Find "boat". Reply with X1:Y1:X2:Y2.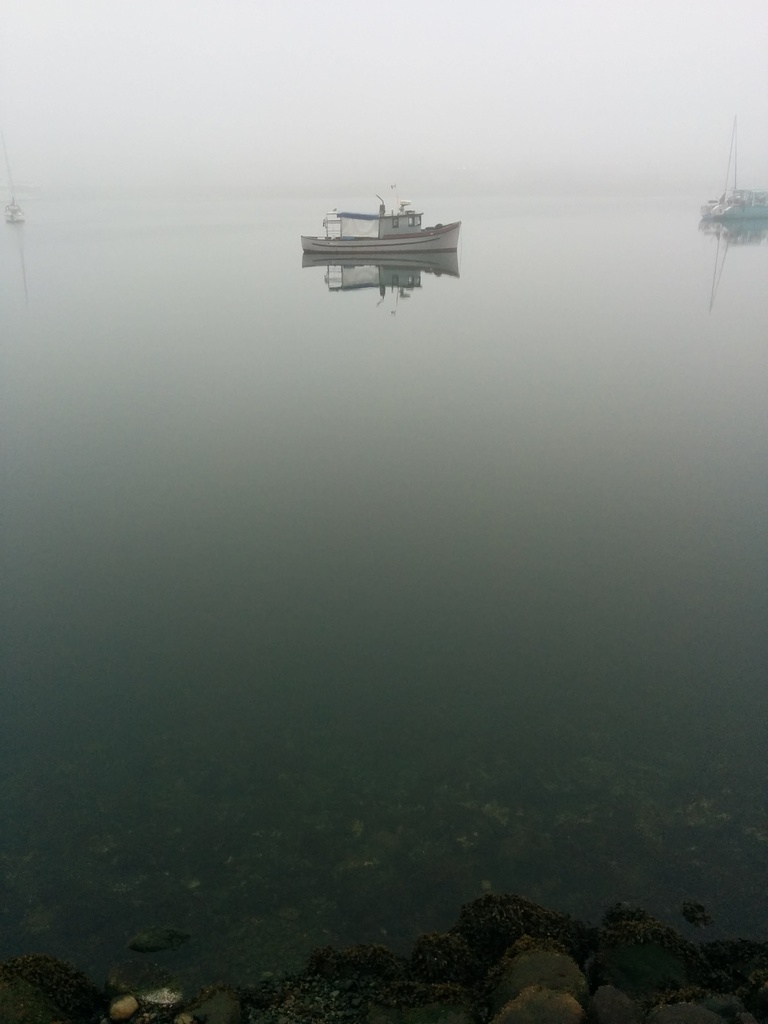
300:187:462:258.
